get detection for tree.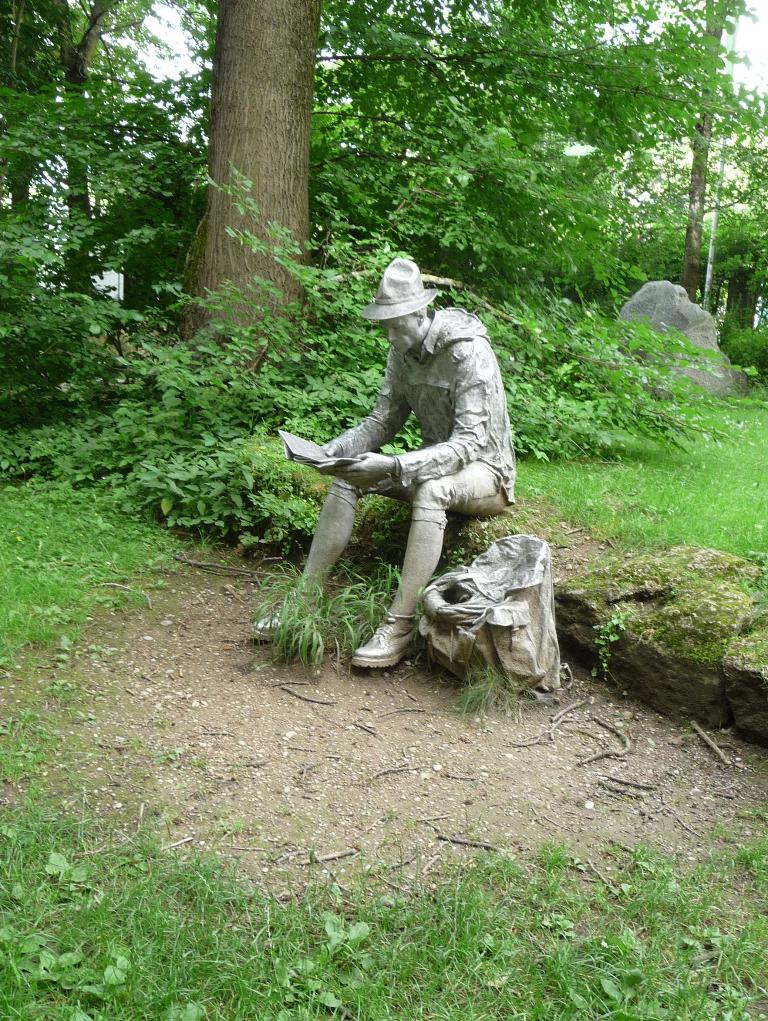
Detection: box=[149, 0, 767, 377].
